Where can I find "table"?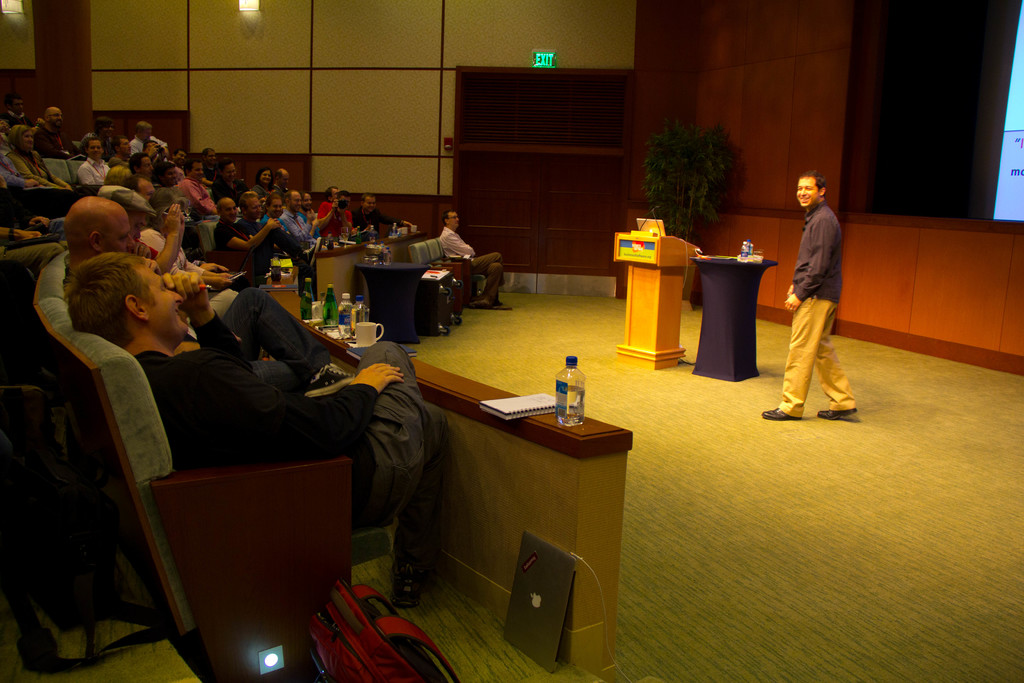
You can find it at bbox=(383, 365, 636, 659).
